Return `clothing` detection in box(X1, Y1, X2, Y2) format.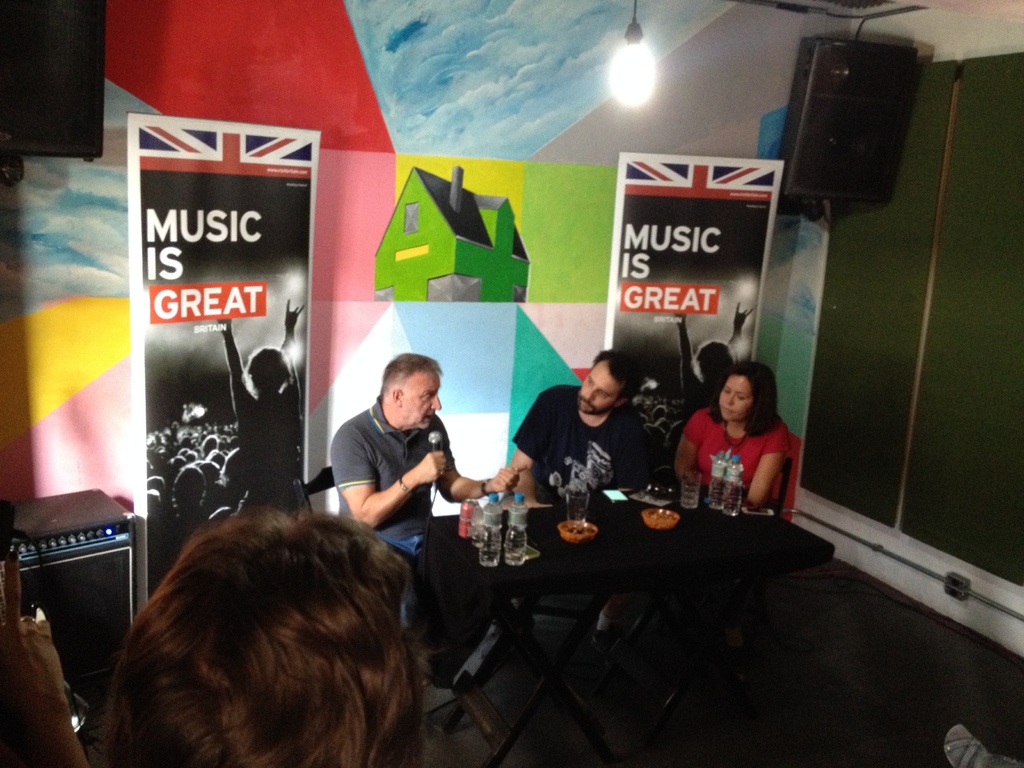
box(511, 387, 657, 504).
